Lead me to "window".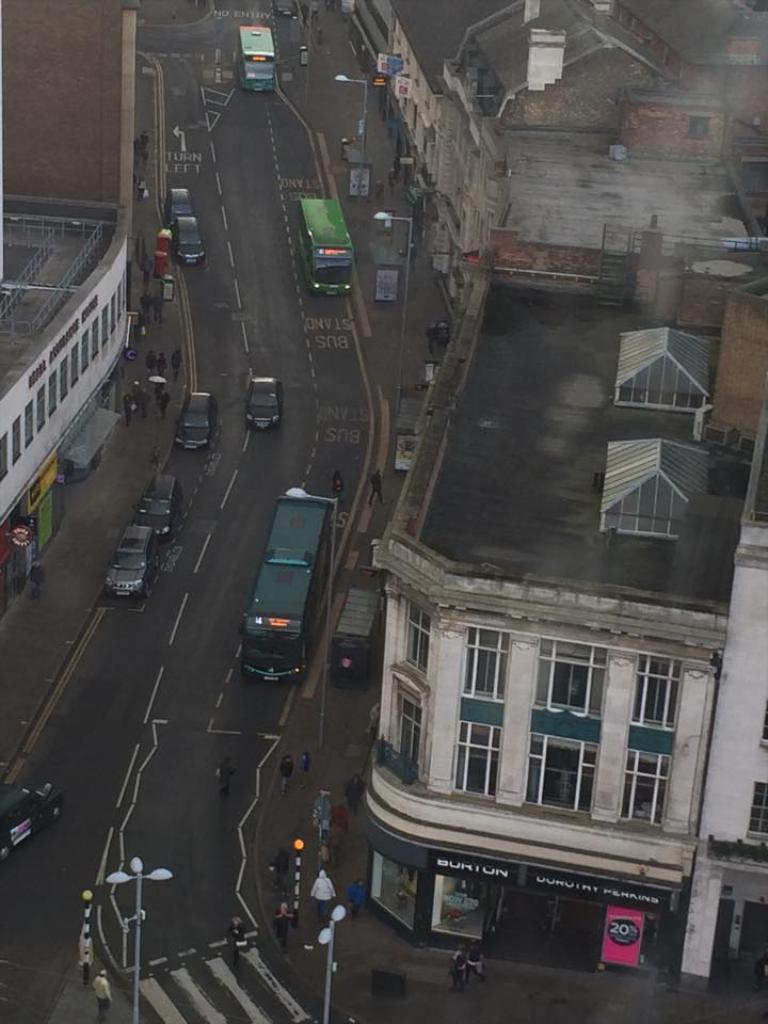
Lead to [left=687, top=116, right=708, bottom=142].
